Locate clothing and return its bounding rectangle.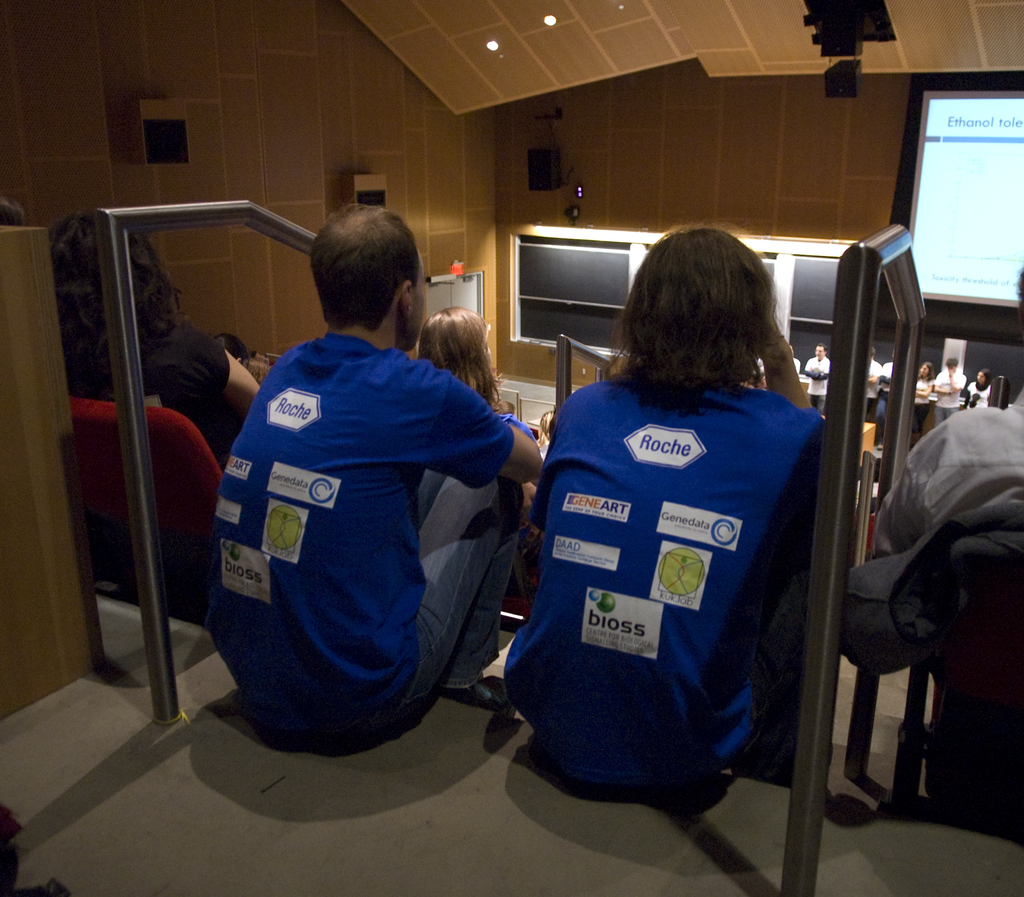
(60, 319, 245, 500).
